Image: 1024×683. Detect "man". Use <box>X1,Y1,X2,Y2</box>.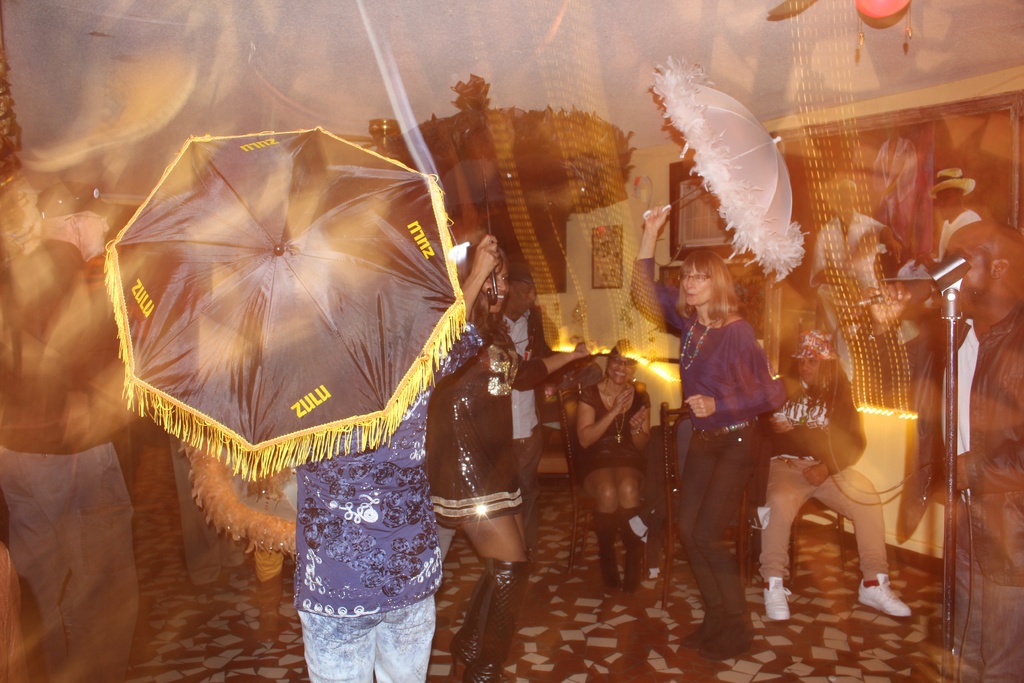
<box>803,179,924,393</box>.
